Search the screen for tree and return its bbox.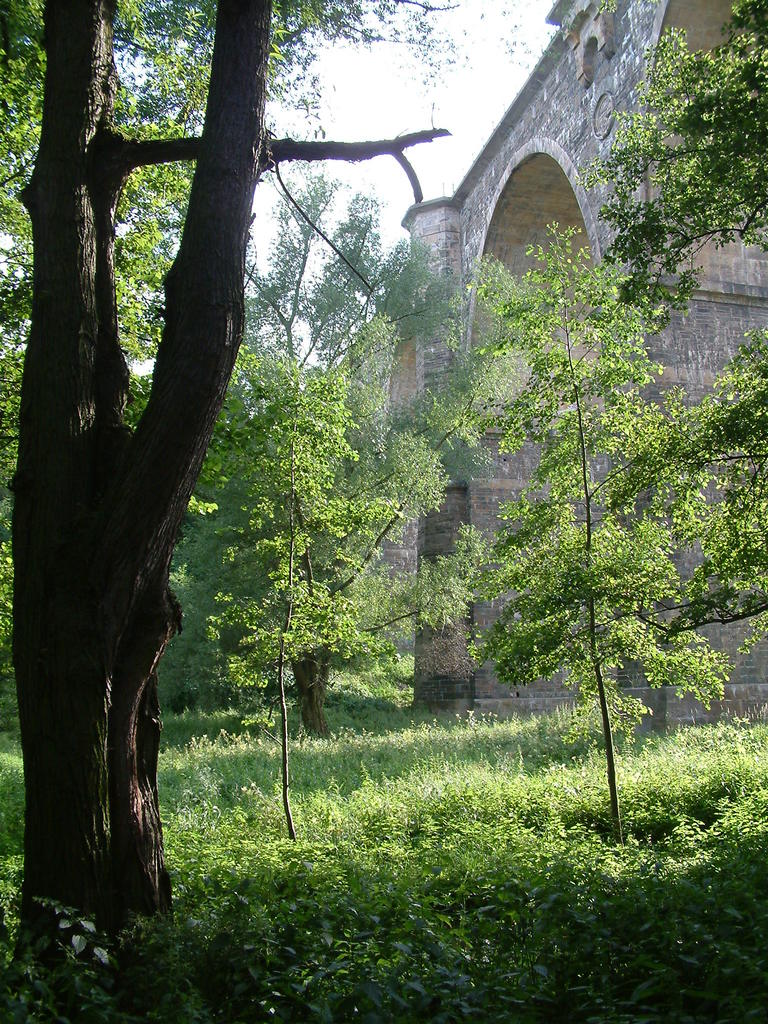
Found: <region>226, 147, 406, 382</region>.
